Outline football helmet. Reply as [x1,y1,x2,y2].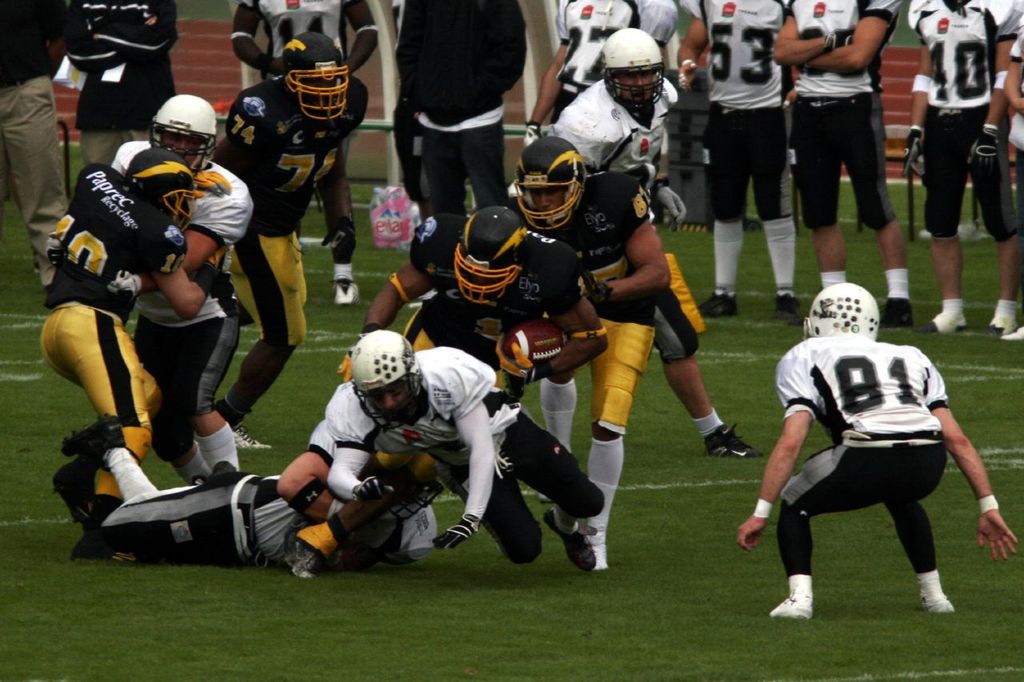
[798,282,881,345].
